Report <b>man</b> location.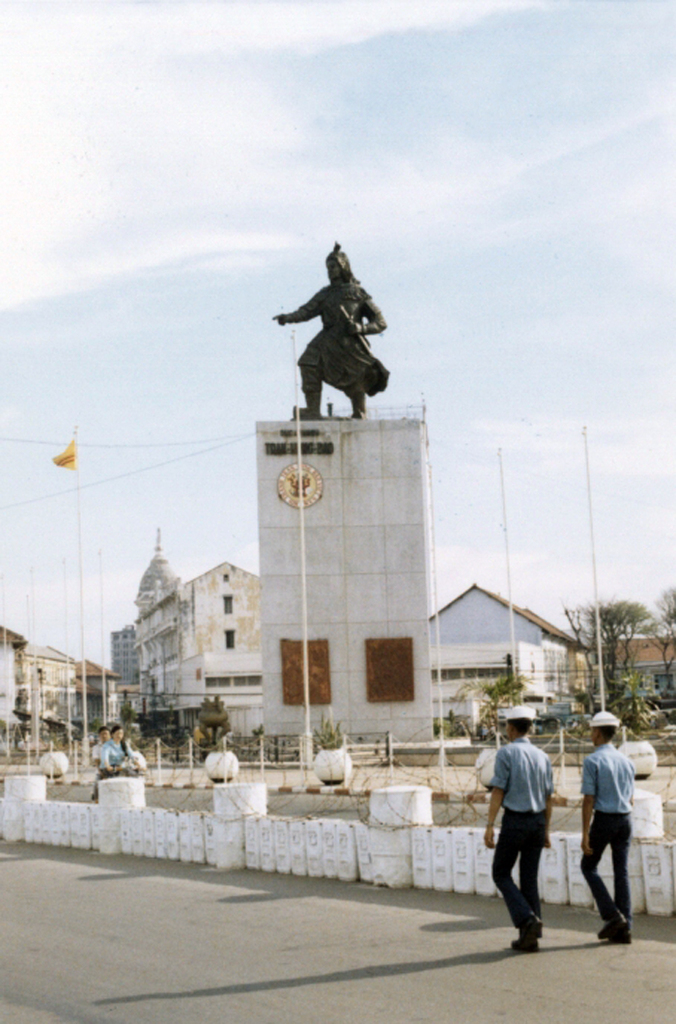
Report: bbox(271, 239, 388, 411).
